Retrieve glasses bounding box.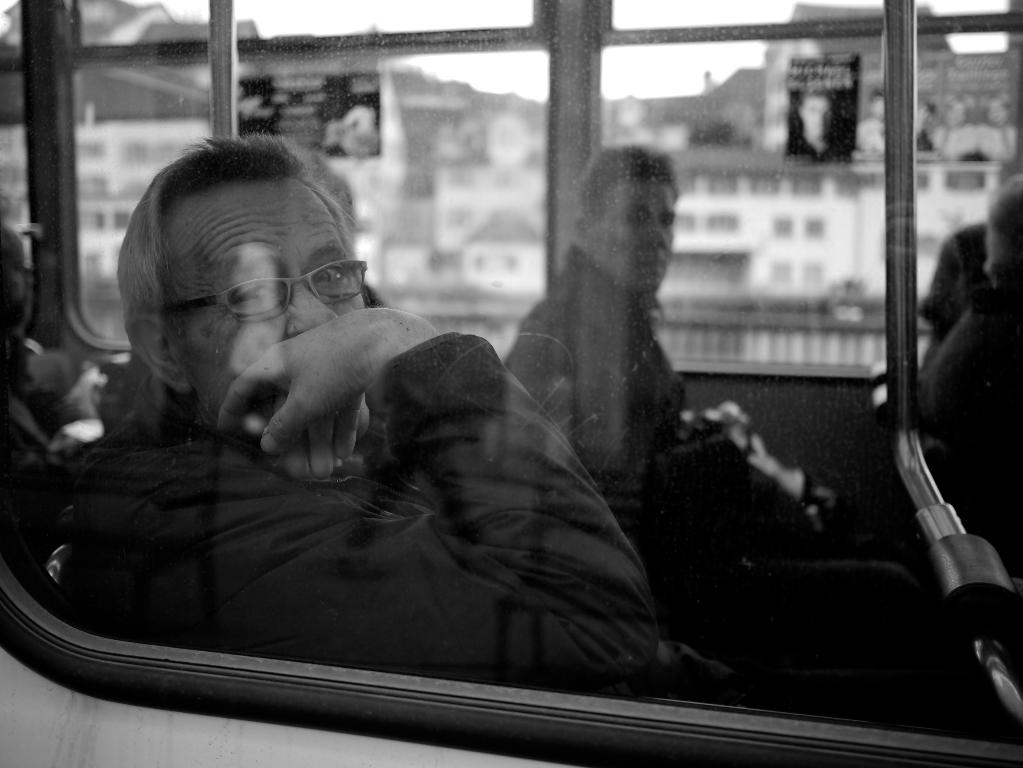
Bounding box: pyautogui.locateOnScreen(158, 255, 370, 320).
